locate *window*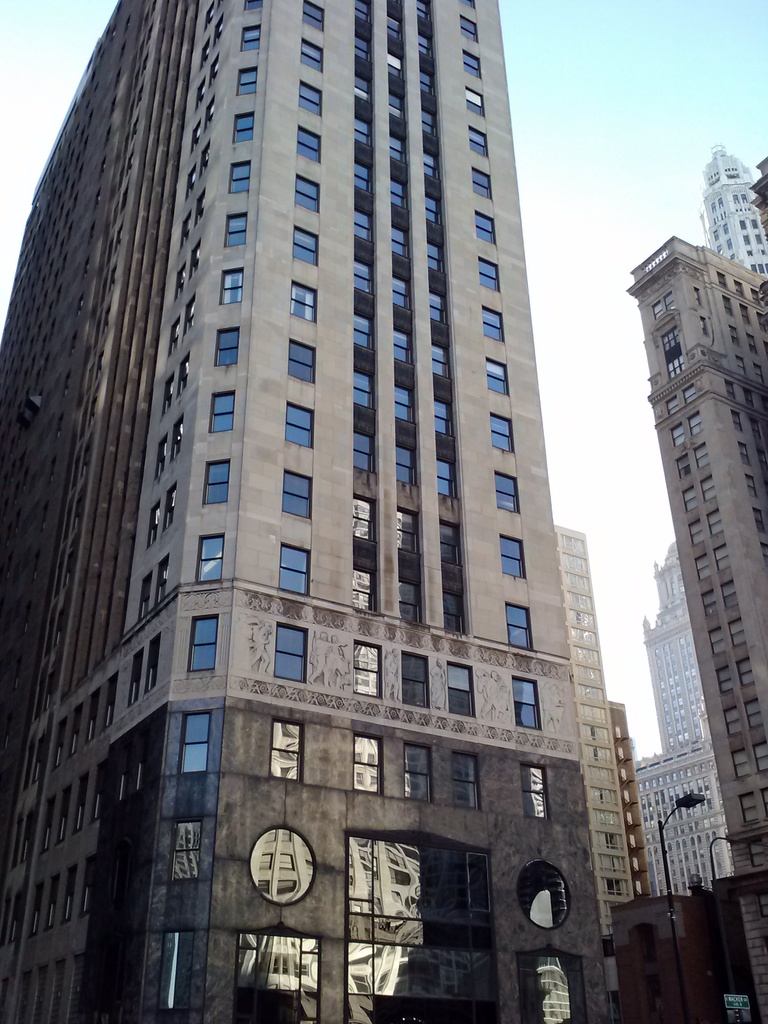
box(478, 257, 499, 291)
